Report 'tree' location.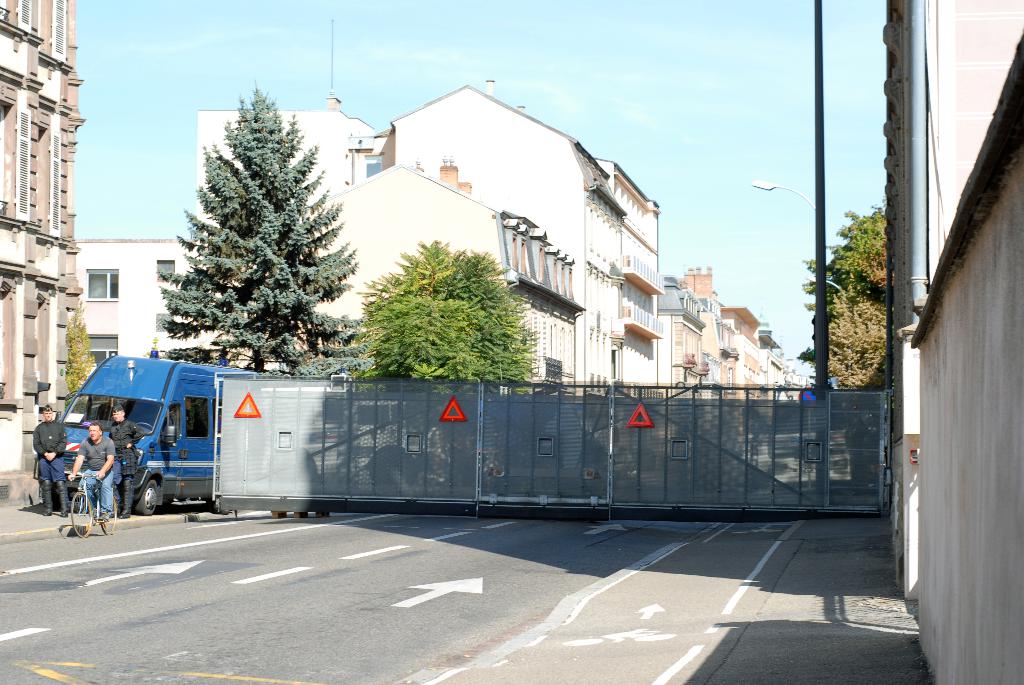
Report: 60,298,99,411.
